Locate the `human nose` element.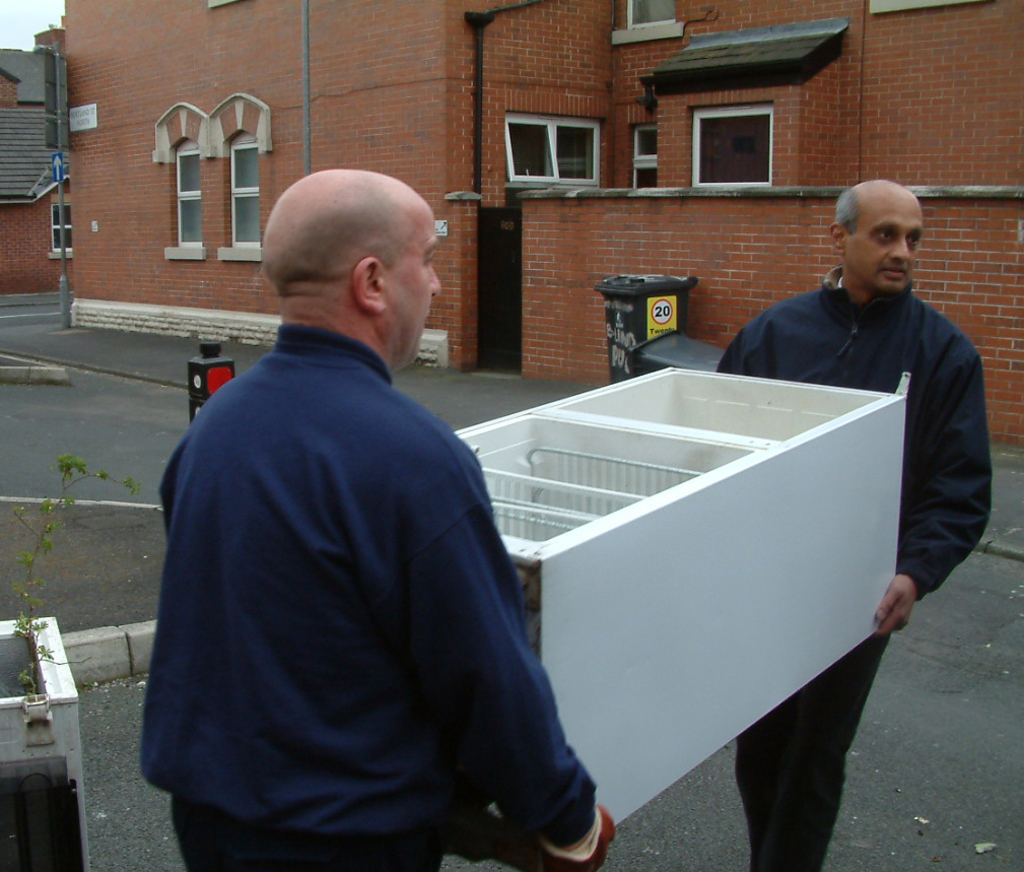
Element bbox: [left=887, top=238, right=910, bottom=263].
